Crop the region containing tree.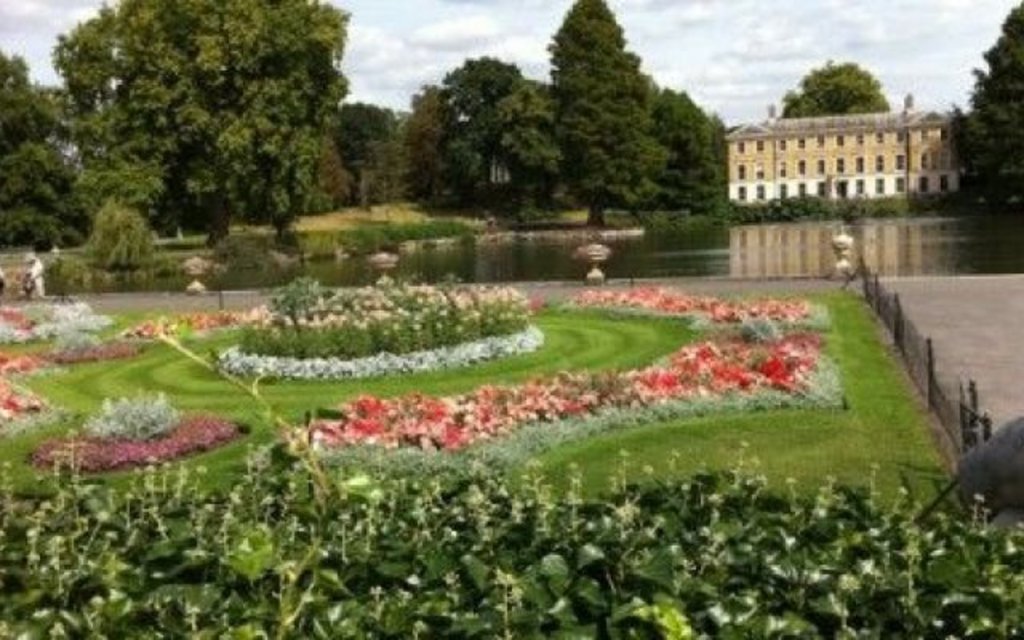
Crop region: left=784, top=56, right=912, bottom=102.
